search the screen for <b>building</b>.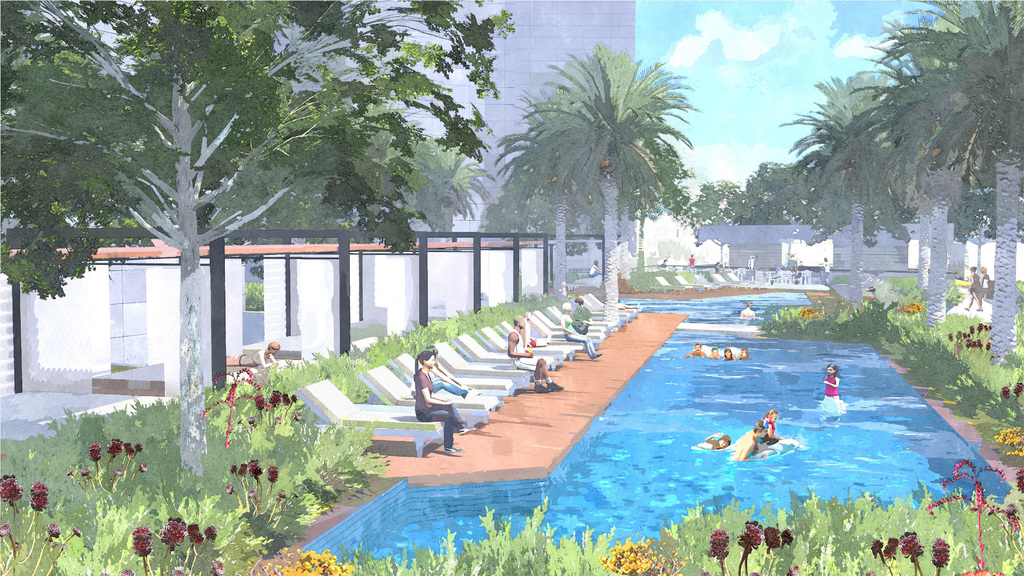
Found at (left=270, top=0, right=636, bottom=255).
